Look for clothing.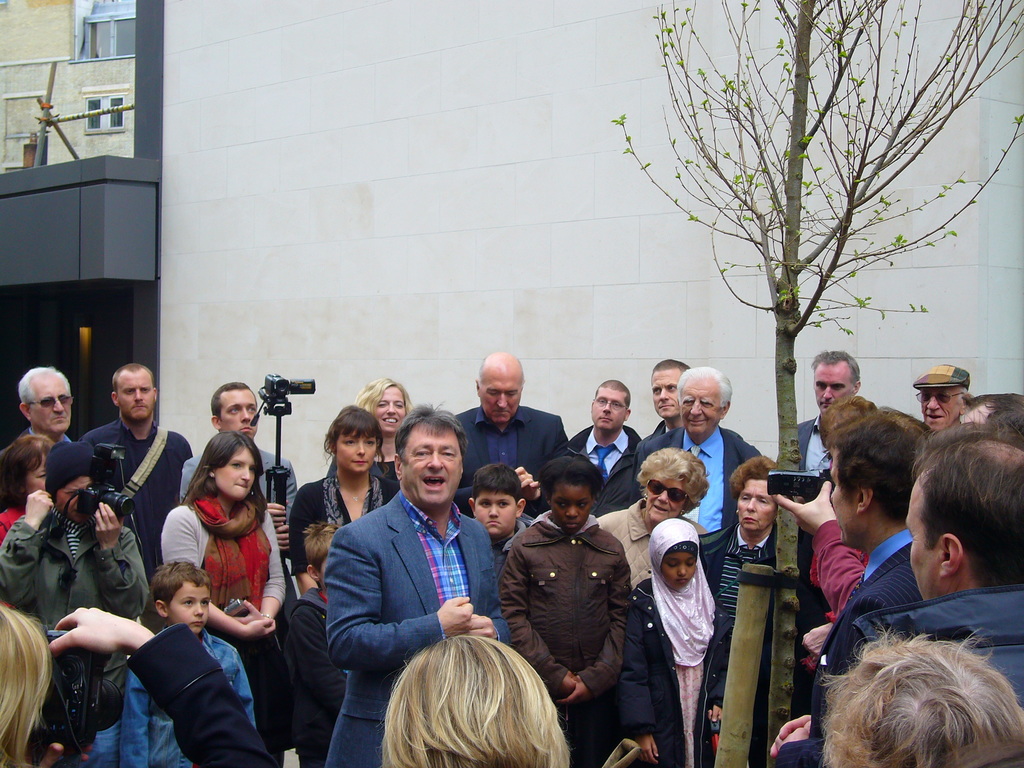
Found: BBox(780, 519, 928, 767).
